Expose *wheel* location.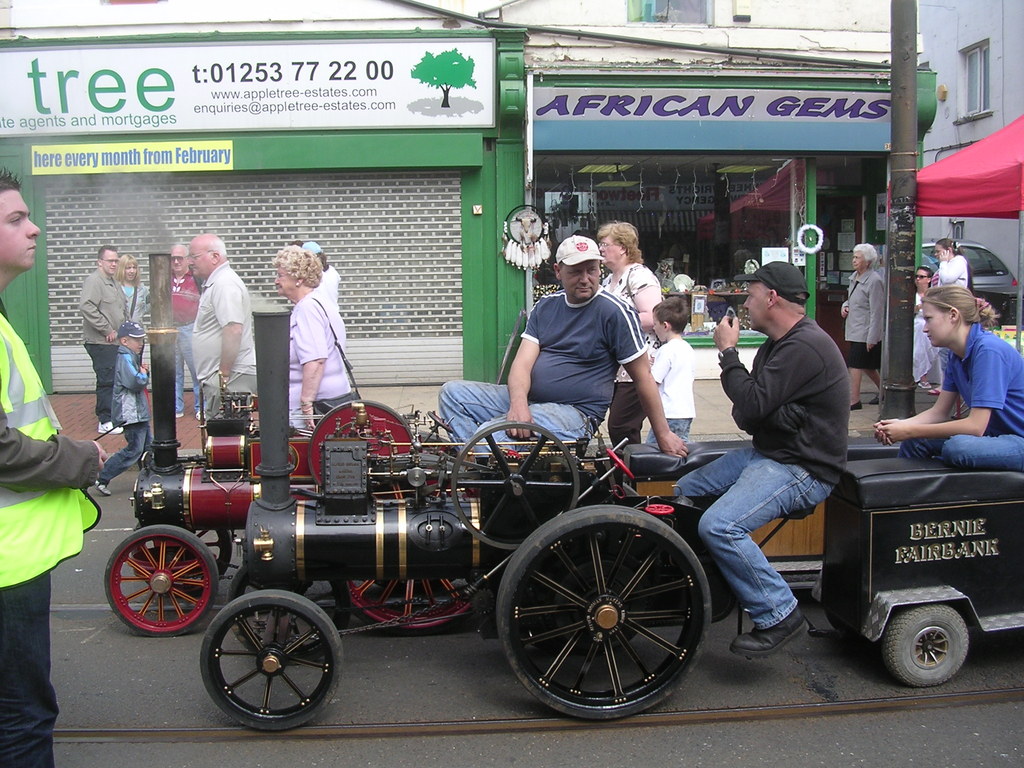
Exposed at locate(449, 421, 579, 550).
